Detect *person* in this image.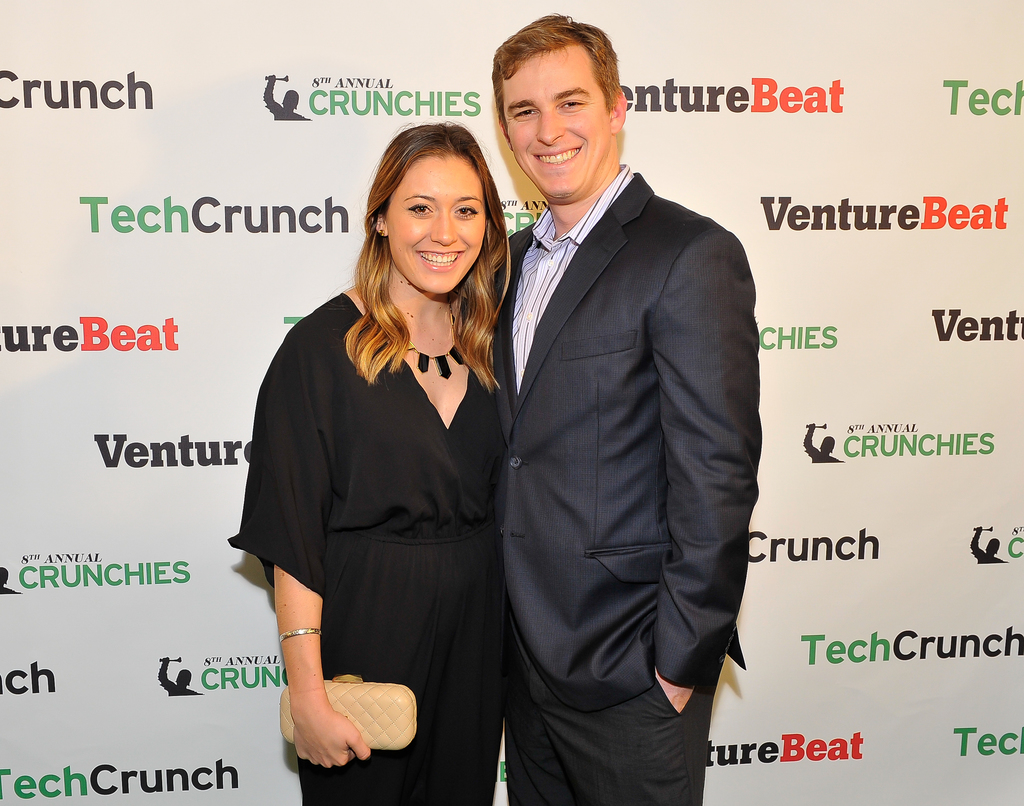
Detection: 158:657:200:697.
